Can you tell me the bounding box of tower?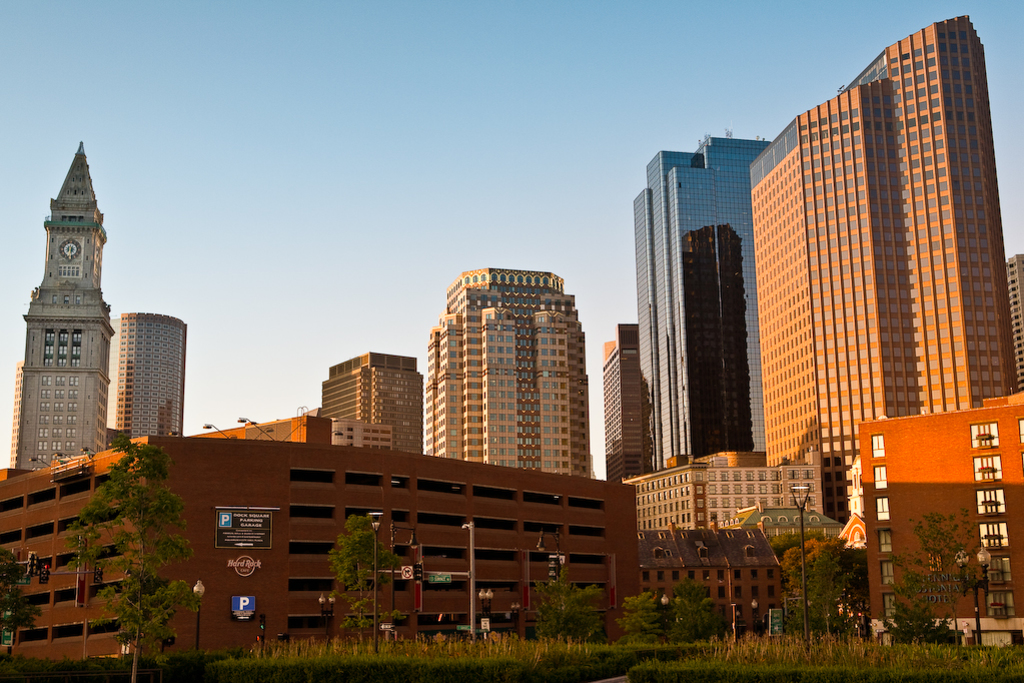
bbox=(429, 268, 587, 479).
